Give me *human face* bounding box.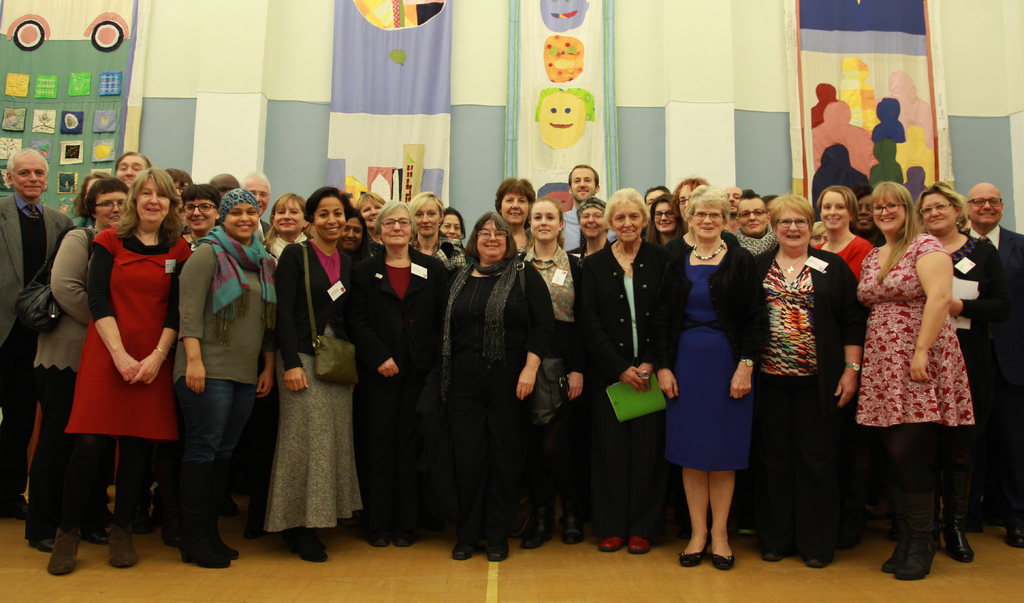
BBox(383, 214, 410, 246).
